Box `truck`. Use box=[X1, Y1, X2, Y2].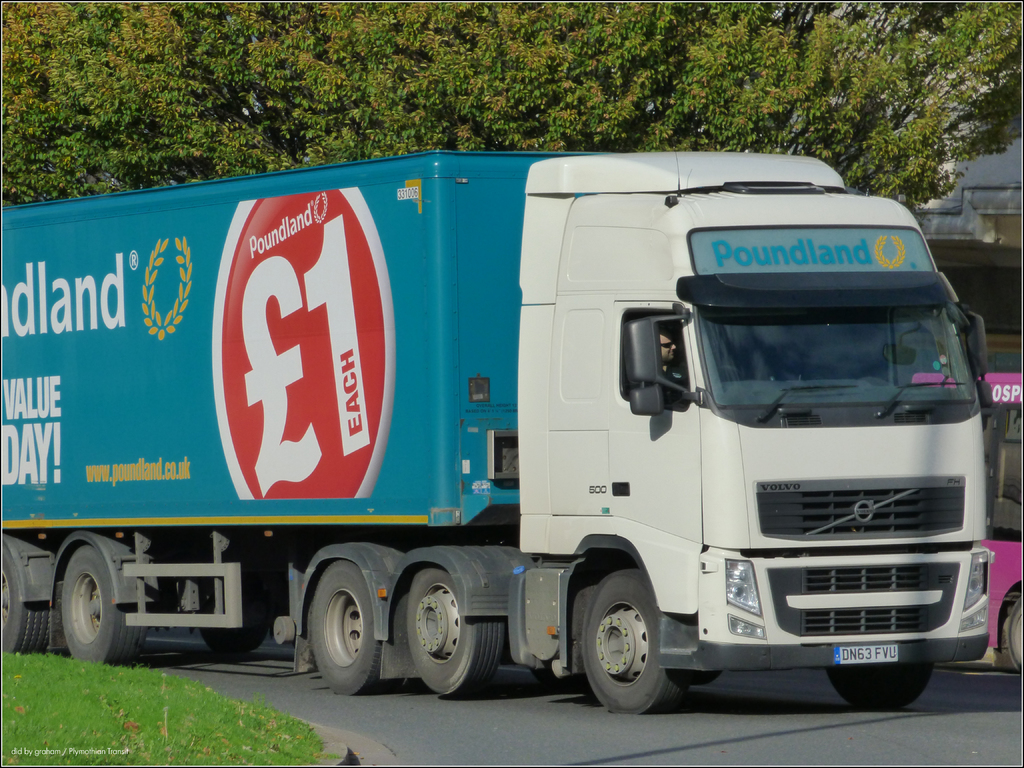
box=[0, 130, 1010, 721].
